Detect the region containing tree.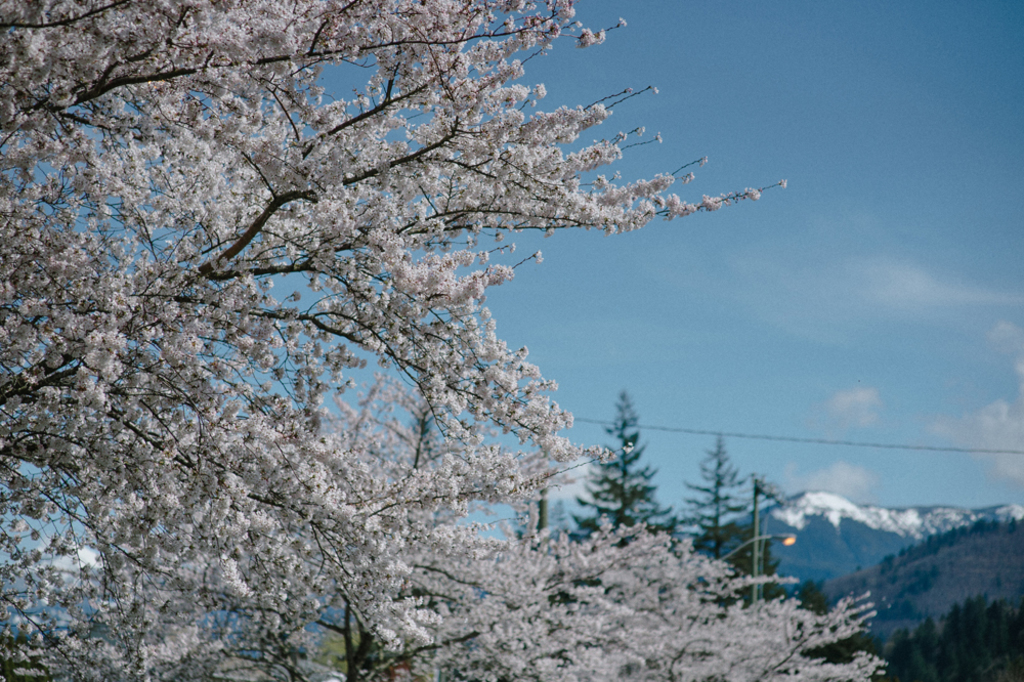
detection(391, 499, 889, 681).
